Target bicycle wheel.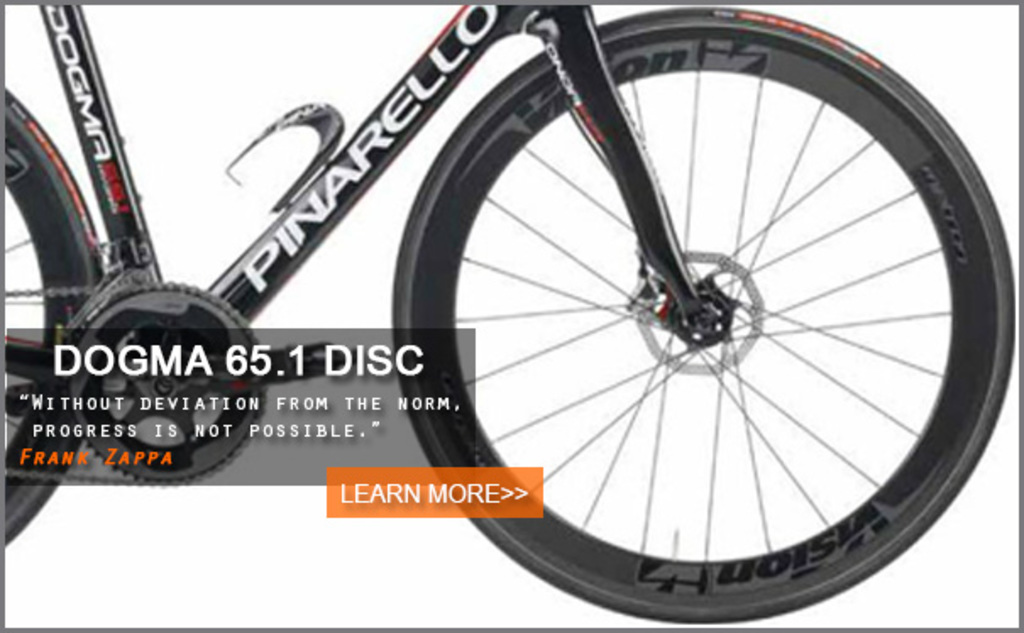
Target region: 342,0,997,632.
